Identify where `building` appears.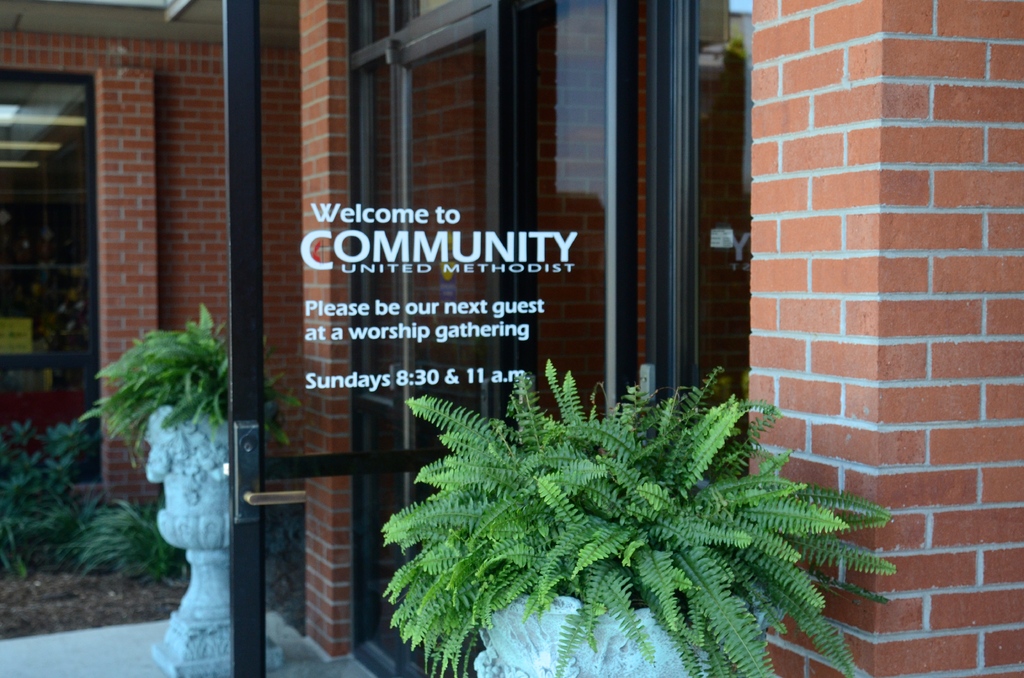
Appears at crop(0, 1, 1023, 677).
